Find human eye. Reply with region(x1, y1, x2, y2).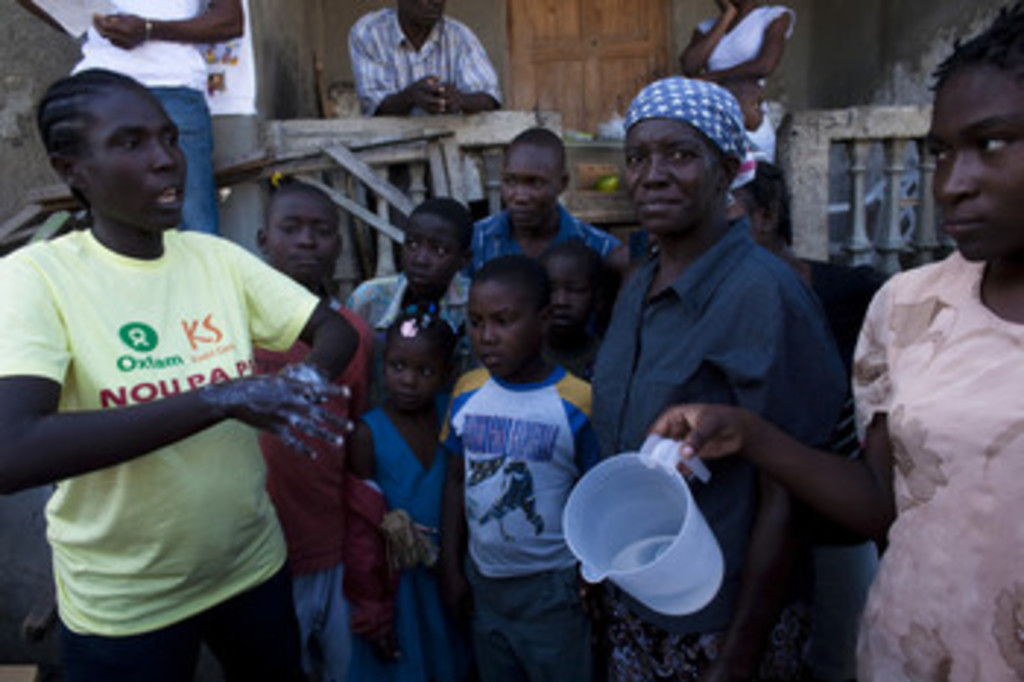
region(667, 143, 699, 164).
